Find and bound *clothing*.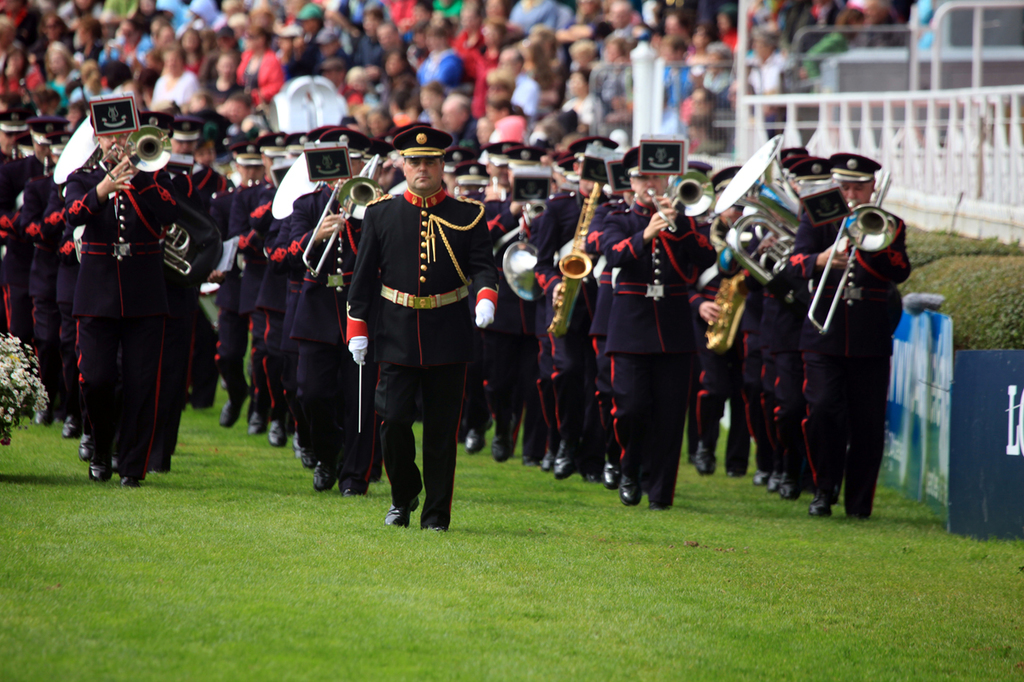
Bound: box(207, 184, 241, 408).
